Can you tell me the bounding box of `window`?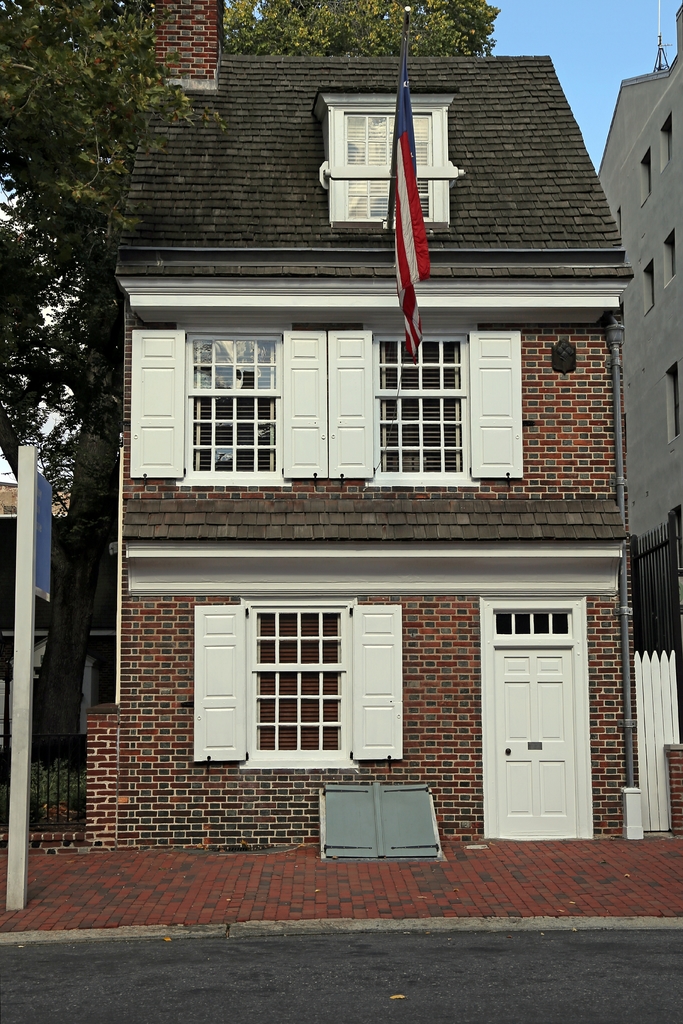
detection(643, 269, 651, 305).
